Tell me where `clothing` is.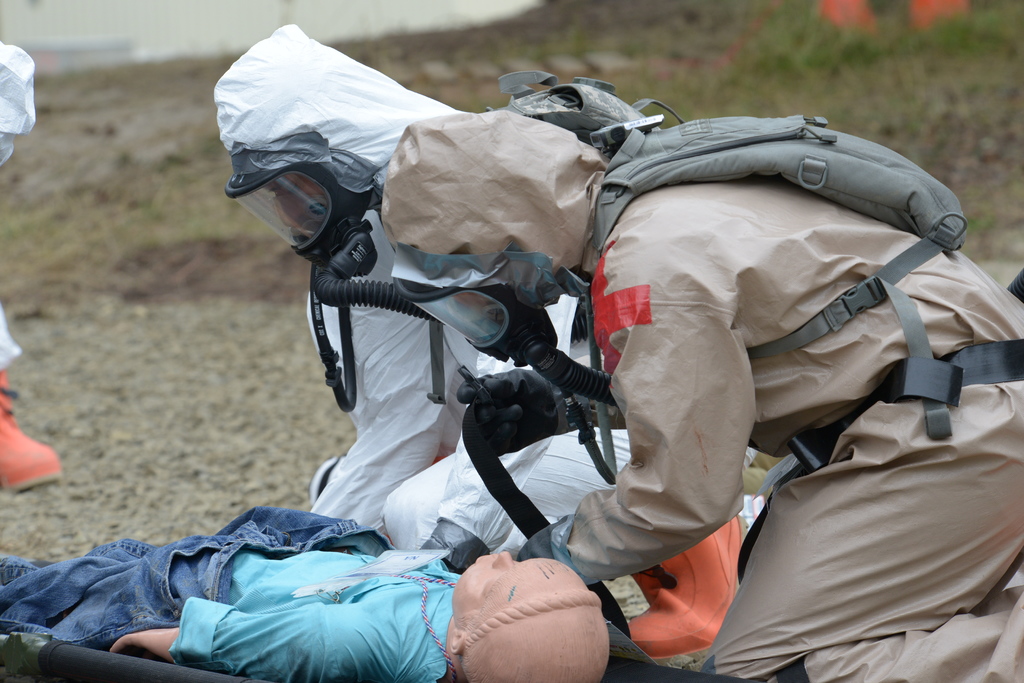
`clothing` is at BBox(550, 163, 1023, 682).
